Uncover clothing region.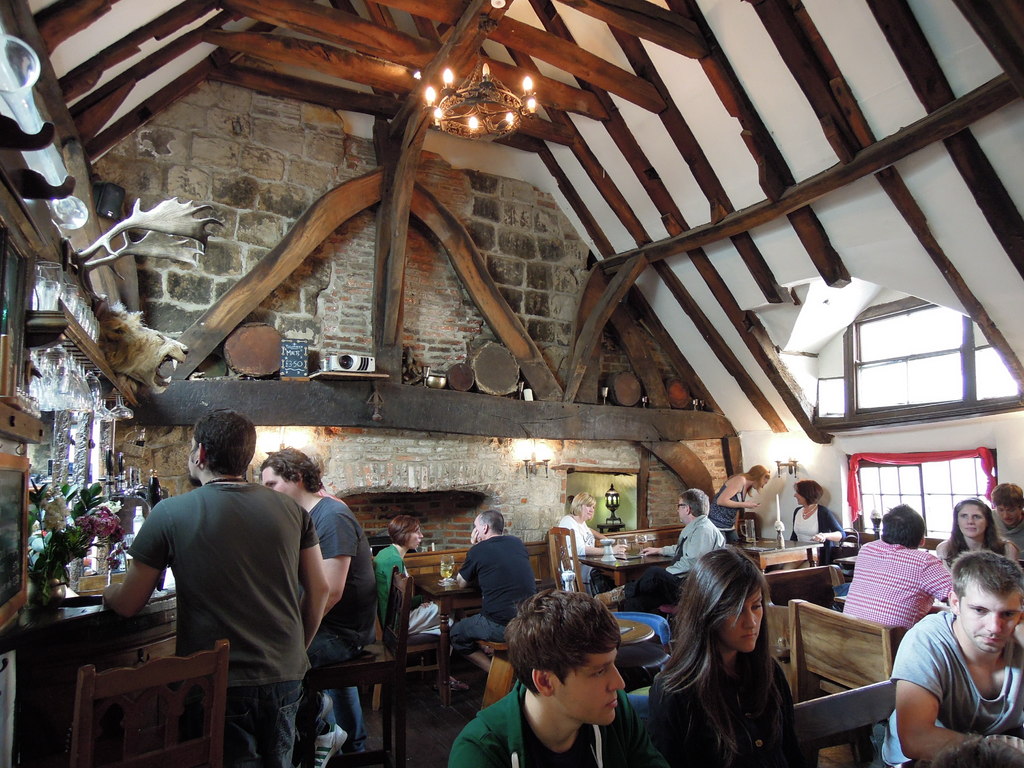
Uncovered: BBox(792, 503, 836, 570).
